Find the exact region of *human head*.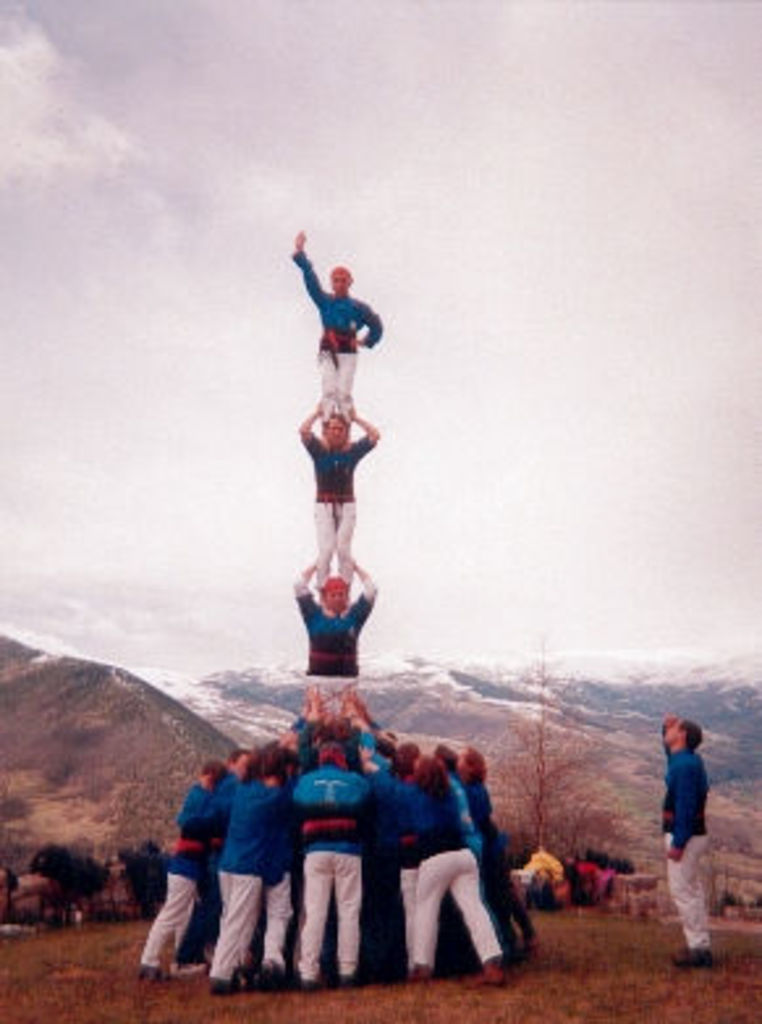
Exact region: (left=319, top=576, right=351, bottom=610).
